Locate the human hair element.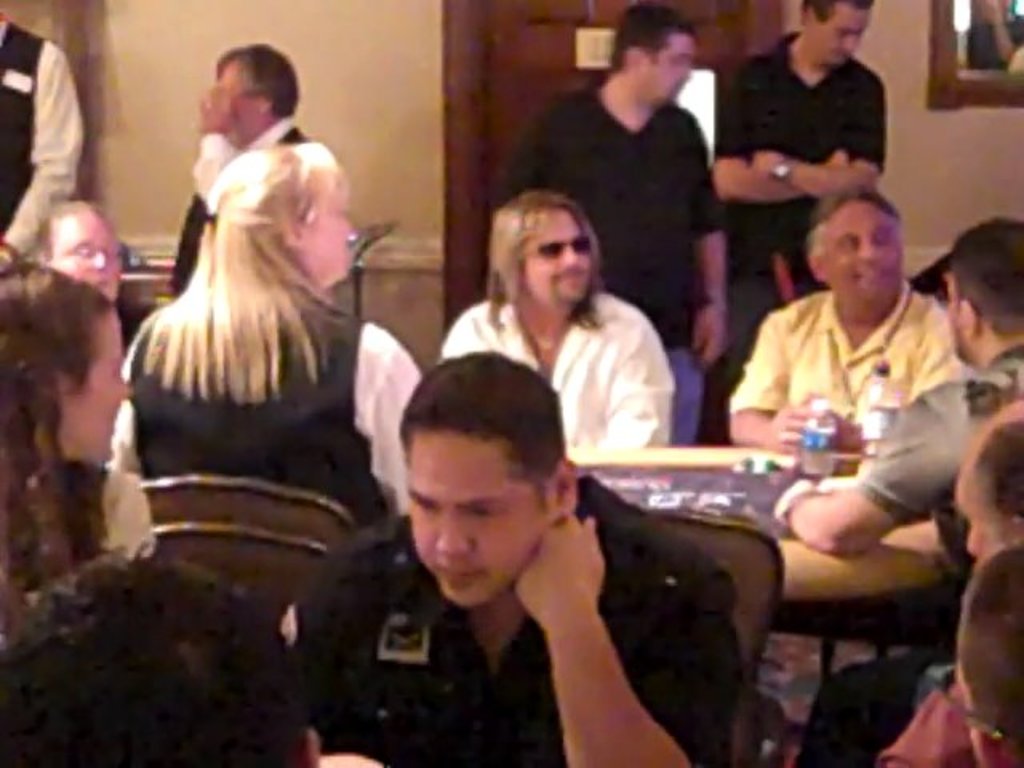
Element bbox: crop(392, 341, 573, 514).
